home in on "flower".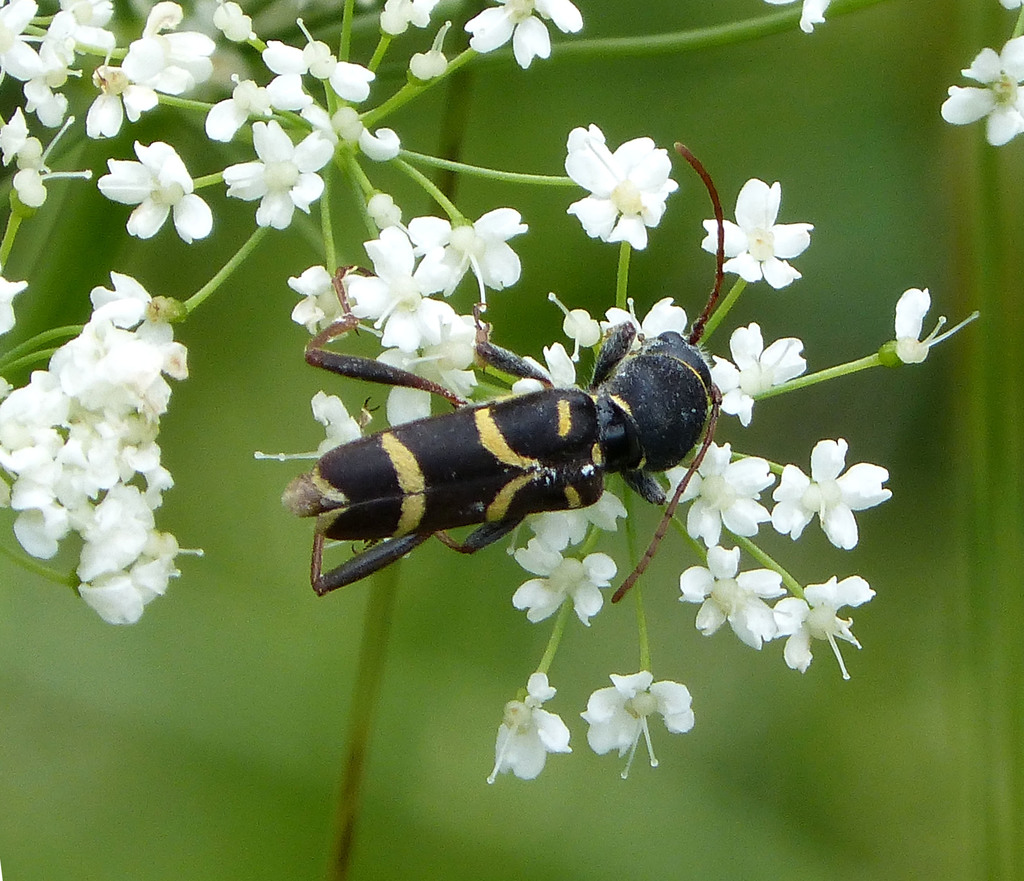
Homed in at 507,538,623,630.
